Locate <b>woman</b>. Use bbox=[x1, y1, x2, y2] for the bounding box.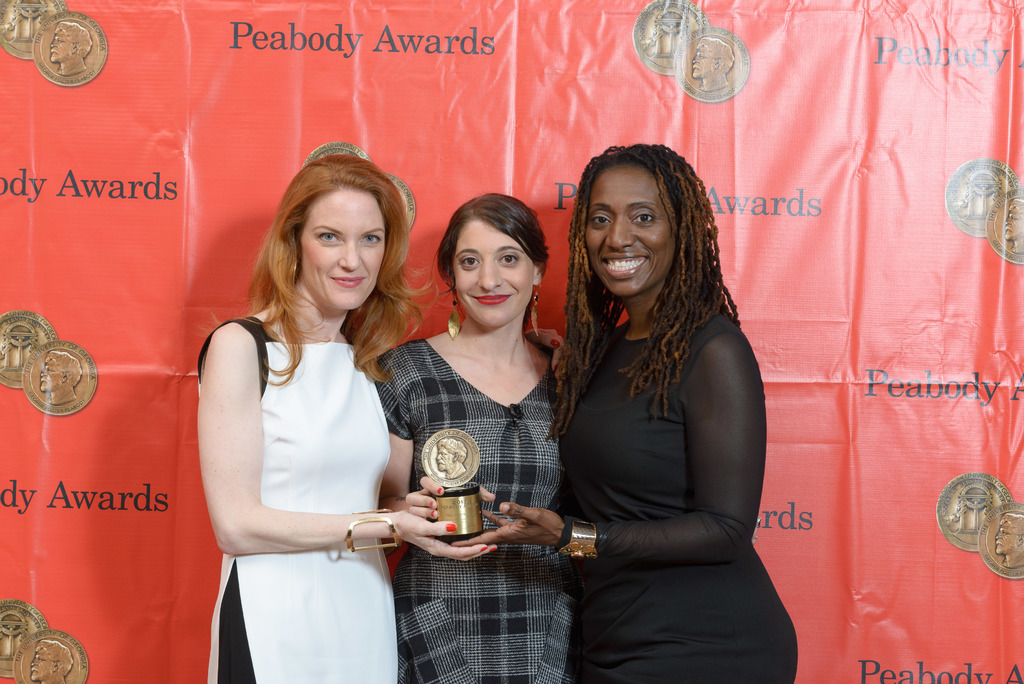
bbox=[188, 134, 421, 683].
